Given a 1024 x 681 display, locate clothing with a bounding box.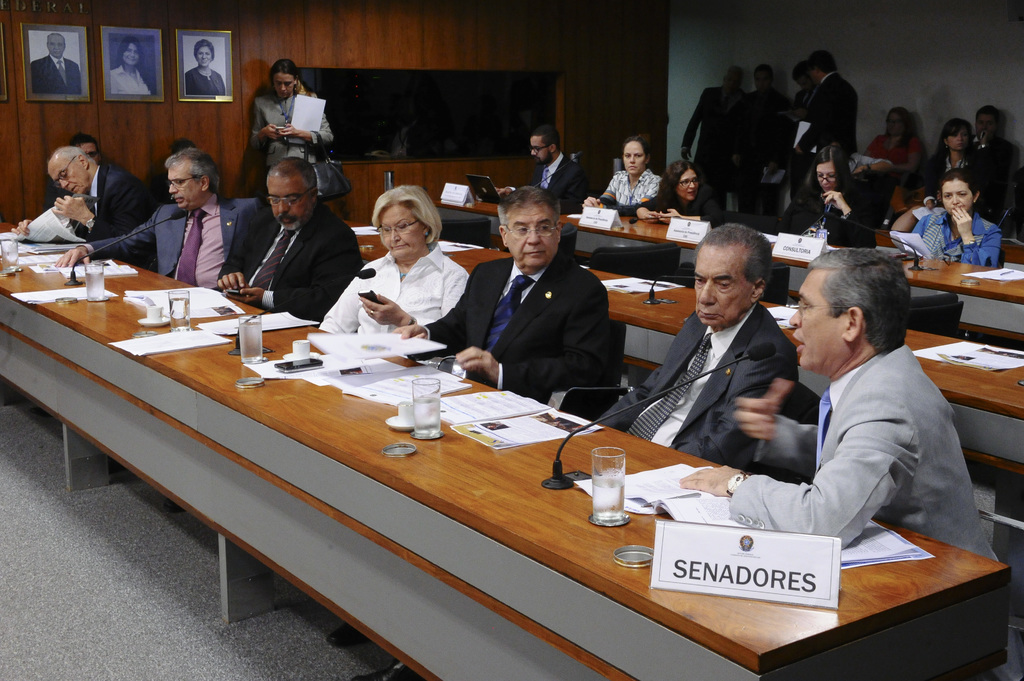
Located: (733, 89, 784, 216).
